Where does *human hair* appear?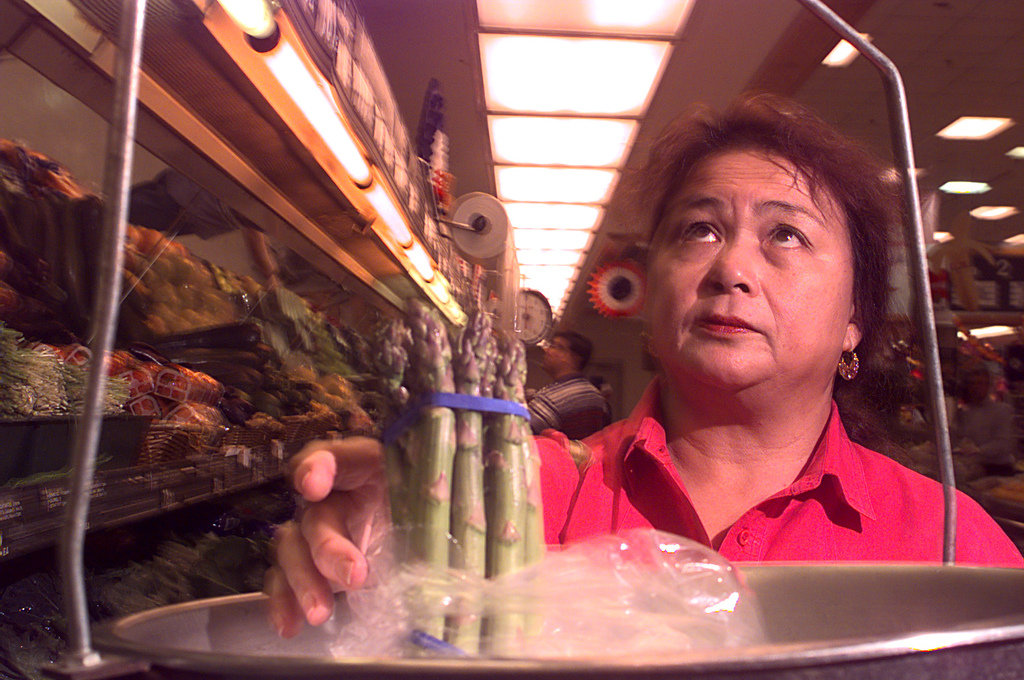
Appears at crop(601, 93, 923, 410).
